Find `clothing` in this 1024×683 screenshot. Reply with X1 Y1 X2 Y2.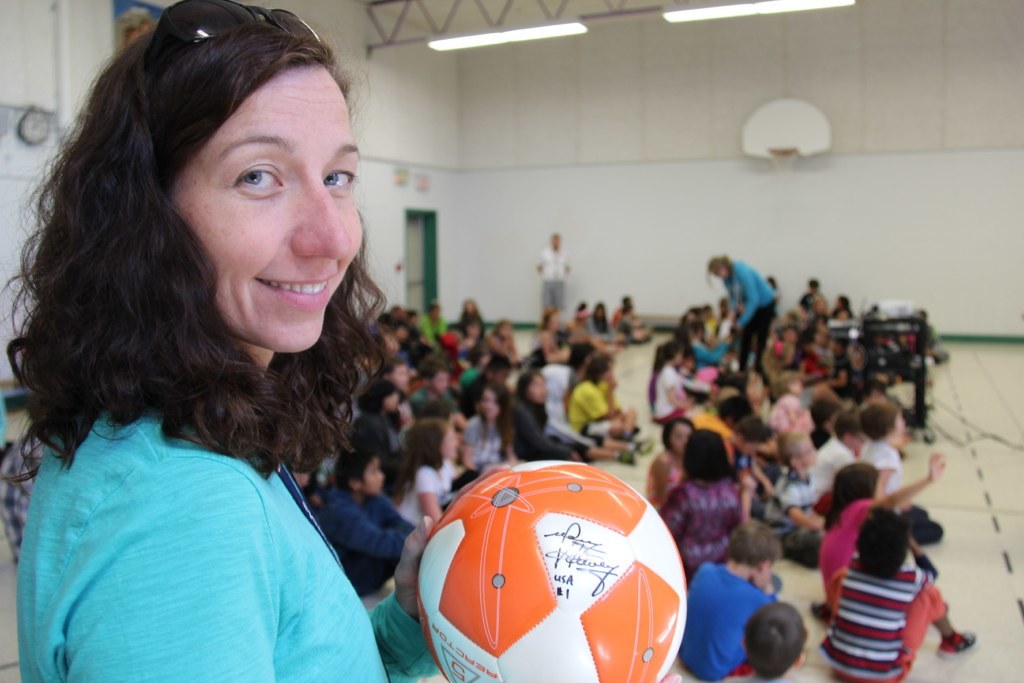
390 466 457 583.
